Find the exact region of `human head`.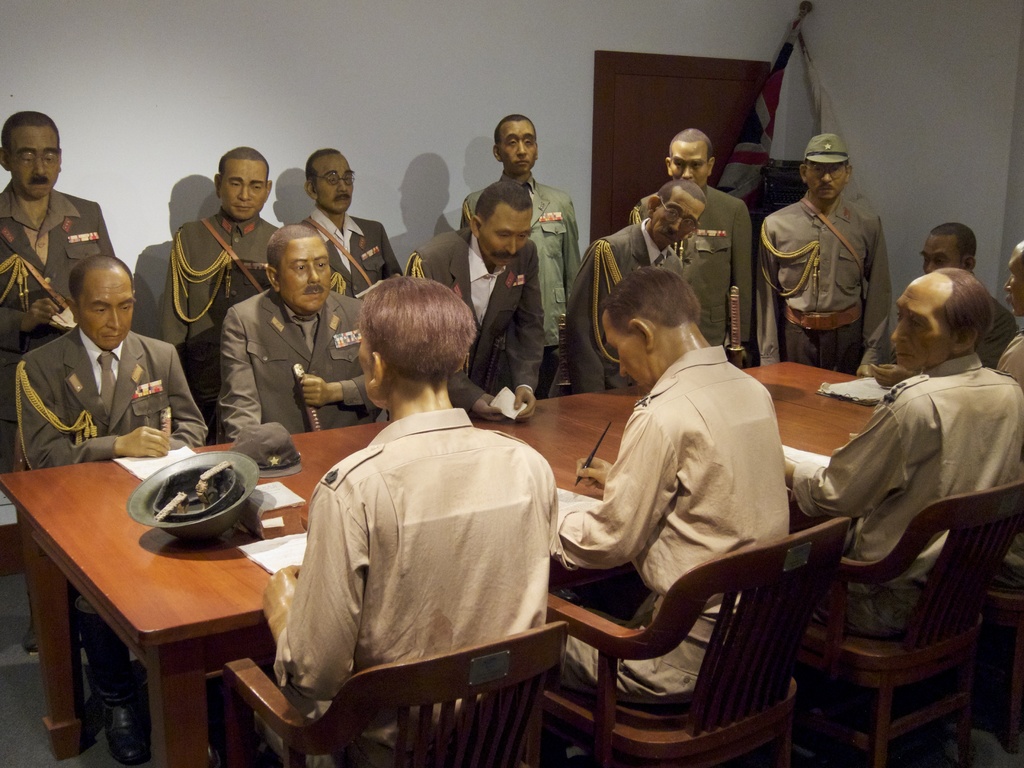
Exact region: (665, 127, 715, 189).
